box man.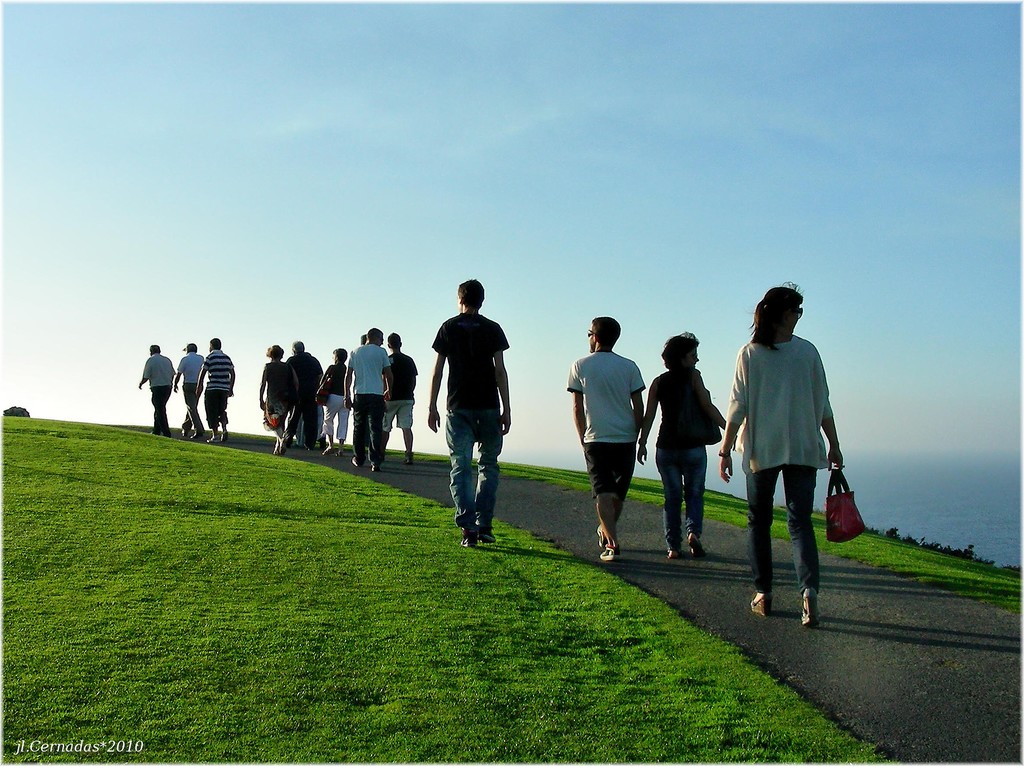
{"x1": 191, "y1": 333, "x2": 236, "y2": 441}.
